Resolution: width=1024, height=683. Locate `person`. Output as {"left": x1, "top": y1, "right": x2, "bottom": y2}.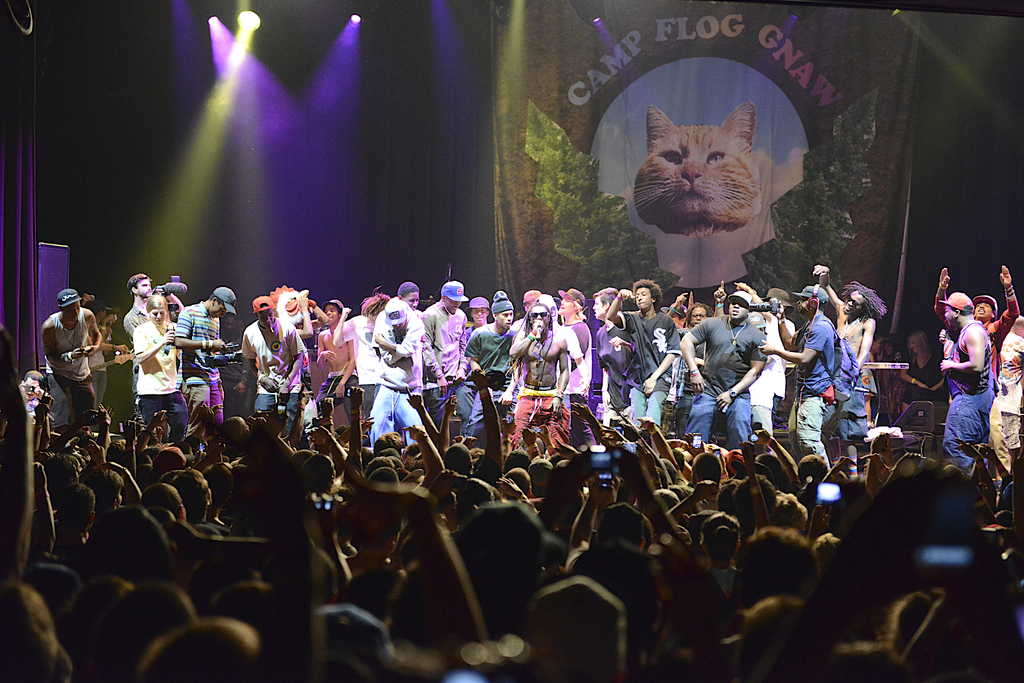
{"left": 940, "top": 243, "right": 1014, "bottom": 511}.
